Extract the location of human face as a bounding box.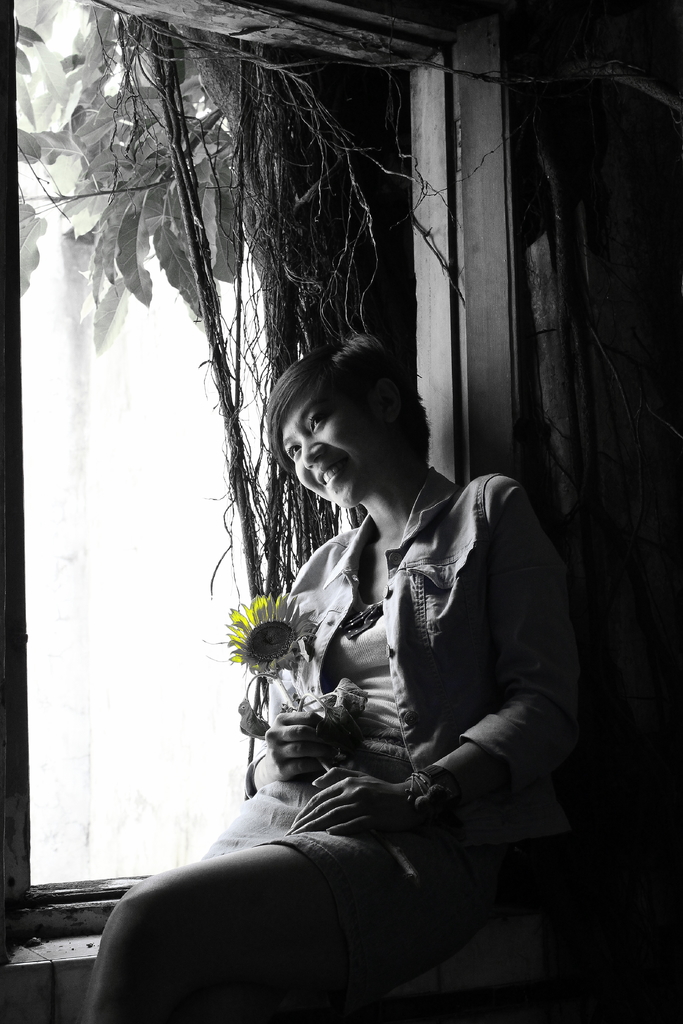
<bbox>286, 378, 393, 509</bbox>.
